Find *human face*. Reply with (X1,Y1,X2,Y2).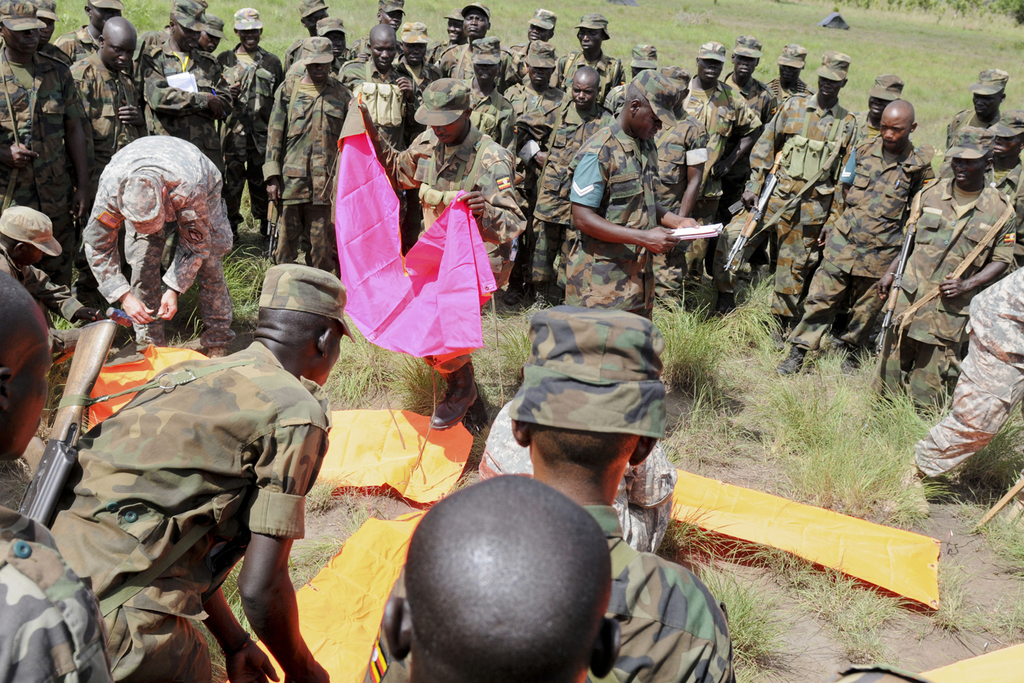
(732,51,755,85).
